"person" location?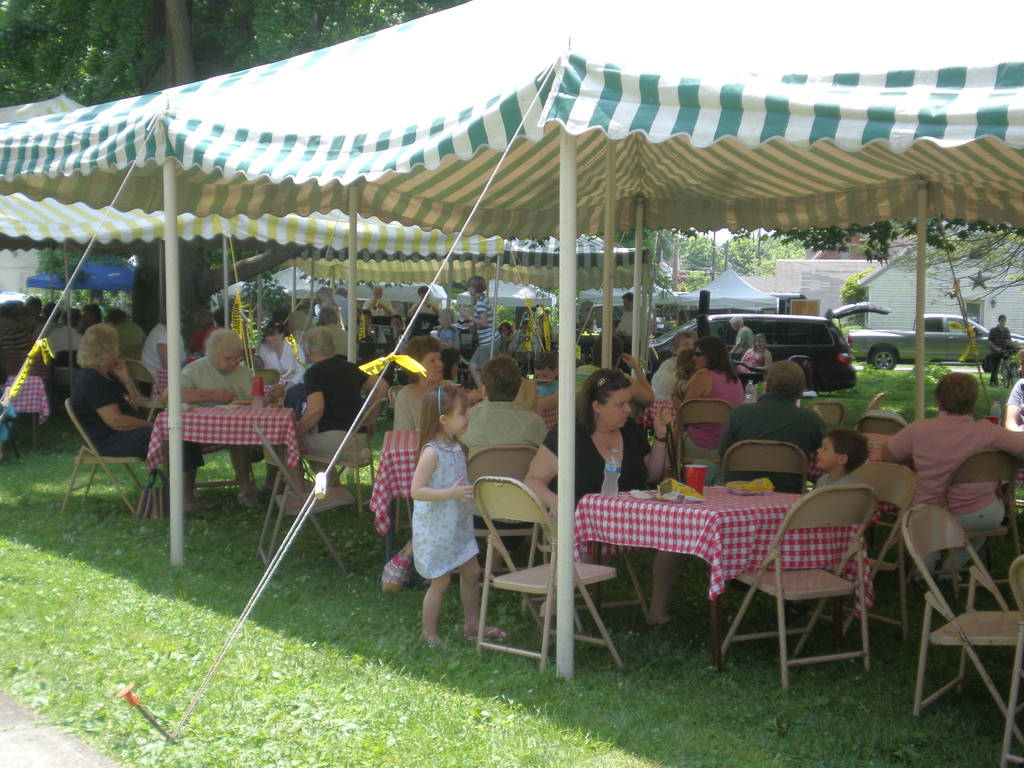
[left=719, top=364, right=828, bottom=490]
